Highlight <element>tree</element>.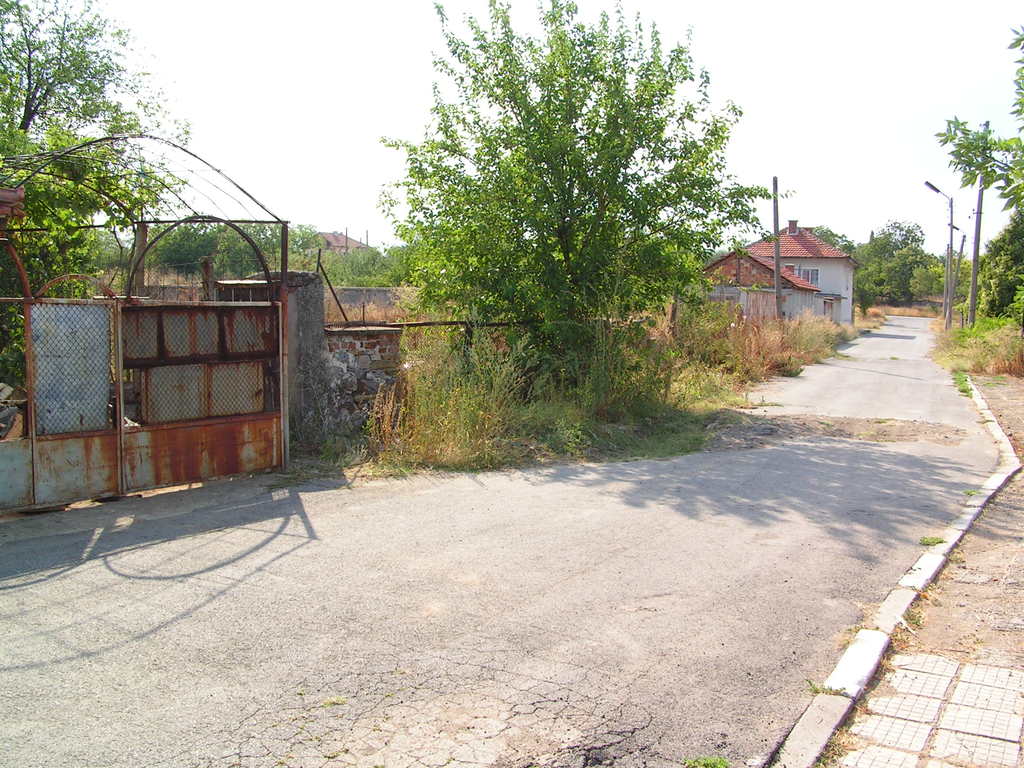
Highlighted region: left=933, top=24, right=1023, bottom=316.
